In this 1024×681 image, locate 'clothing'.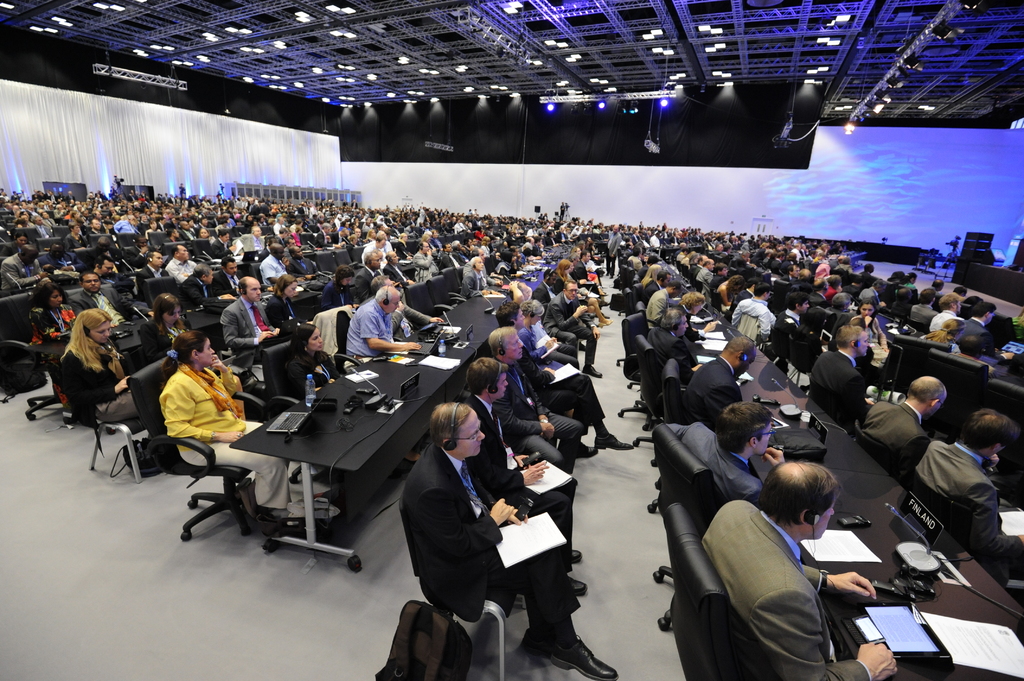
Bounding box: [343,296,408,369].
